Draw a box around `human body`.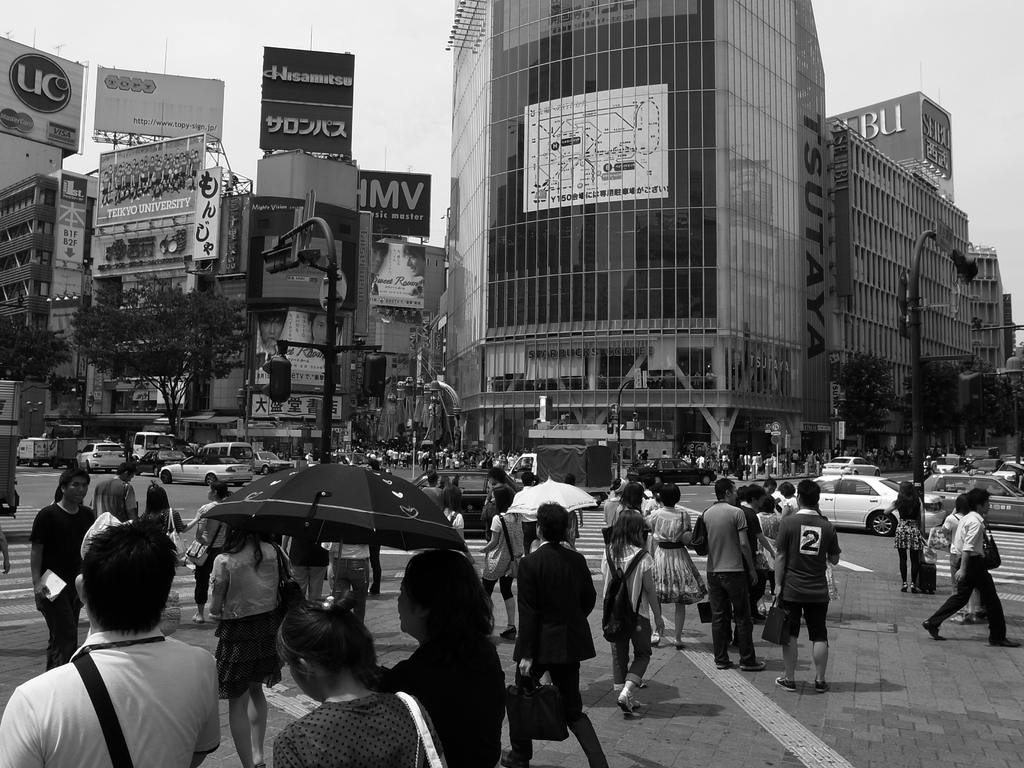
<bbox>940, 486, 977, 623</bbox>.
